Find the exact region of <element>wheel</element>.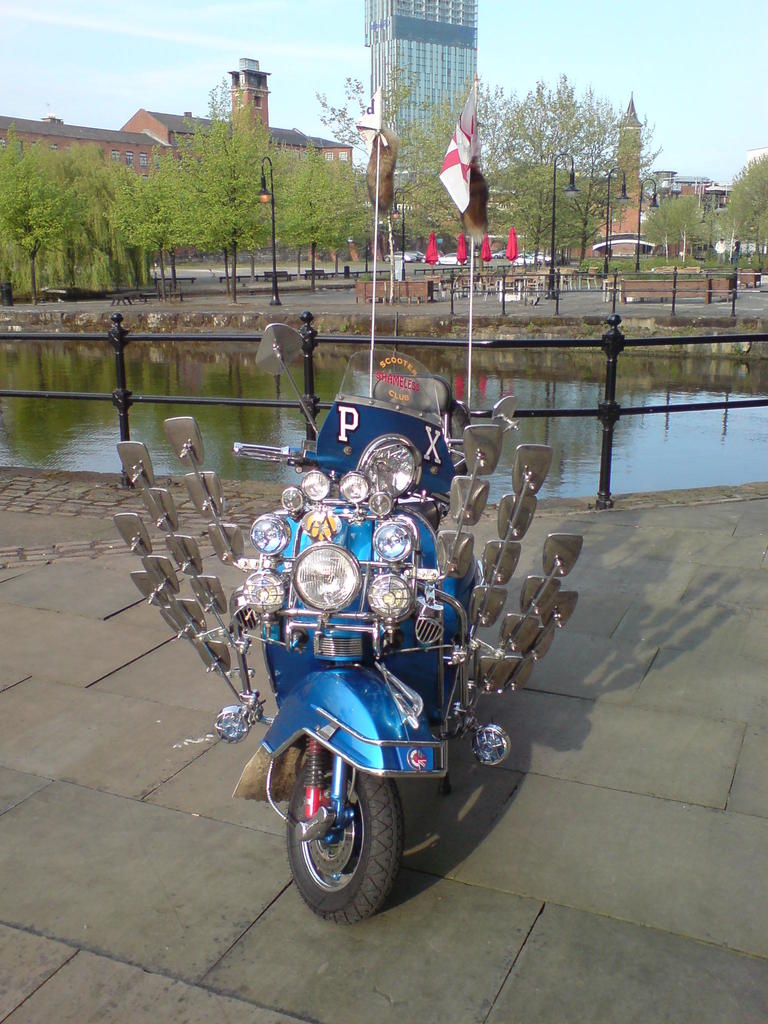
Exact region: <region>419, 257, 426, 266</region>.
